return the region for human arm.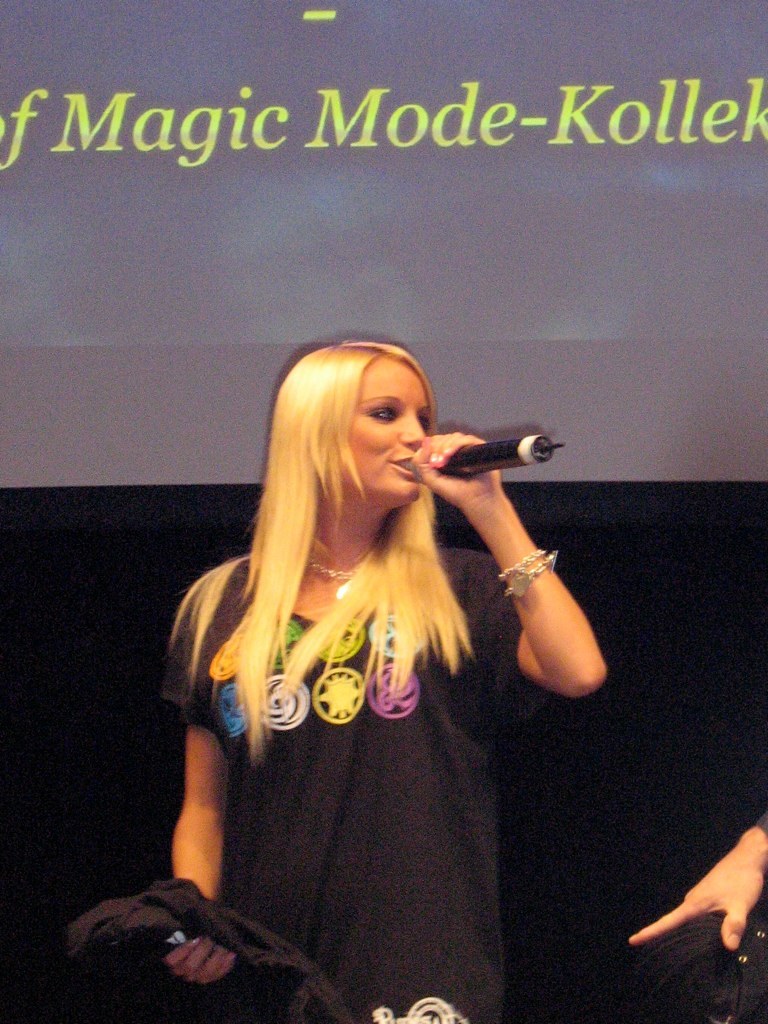
{"left": 628, "top": 815, "right": 767, "bottom": 951}.
